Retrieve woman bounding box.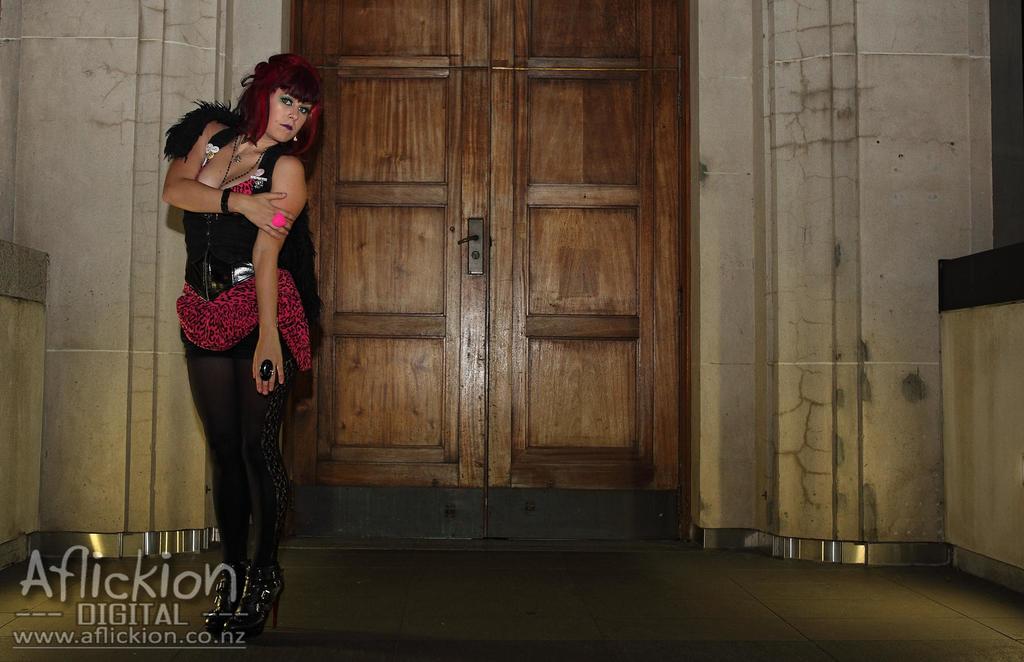
Bounding box: BBox(162, 33, 308, 634).
